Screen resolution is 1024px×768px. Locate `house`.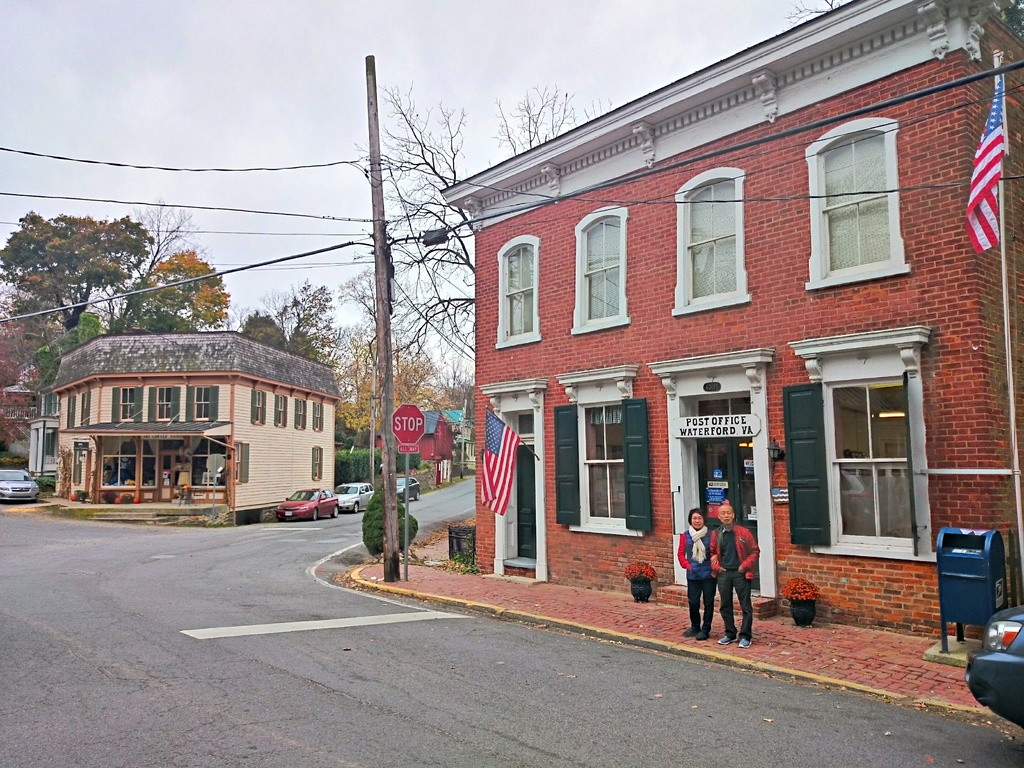
region(396, 405, 447, 487).
